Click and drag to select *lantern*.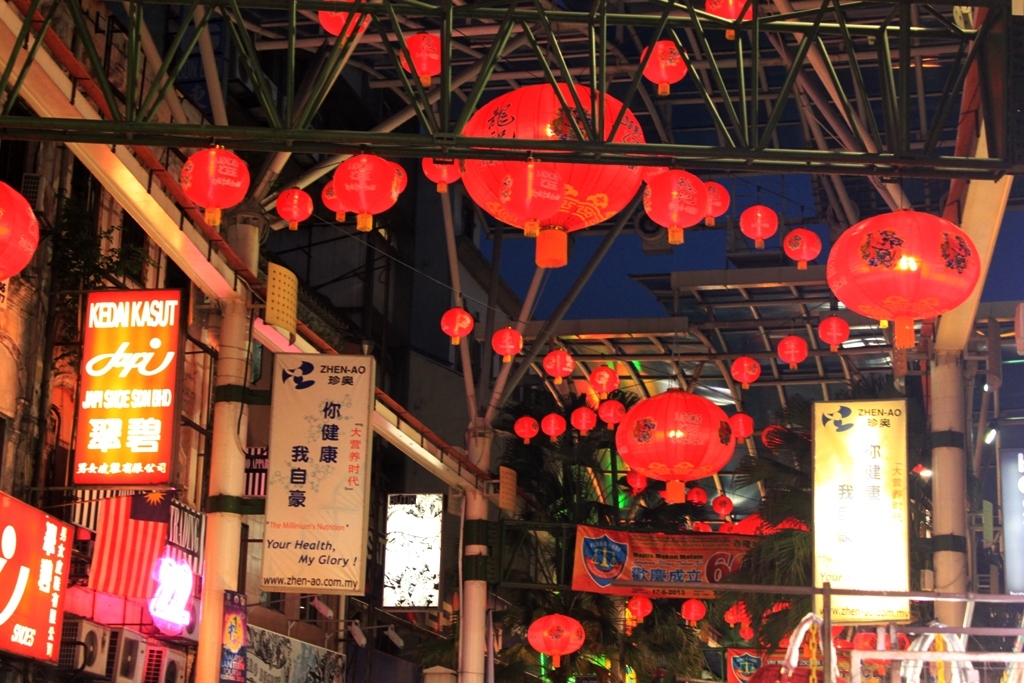
Selection: 598 396 626 431.
